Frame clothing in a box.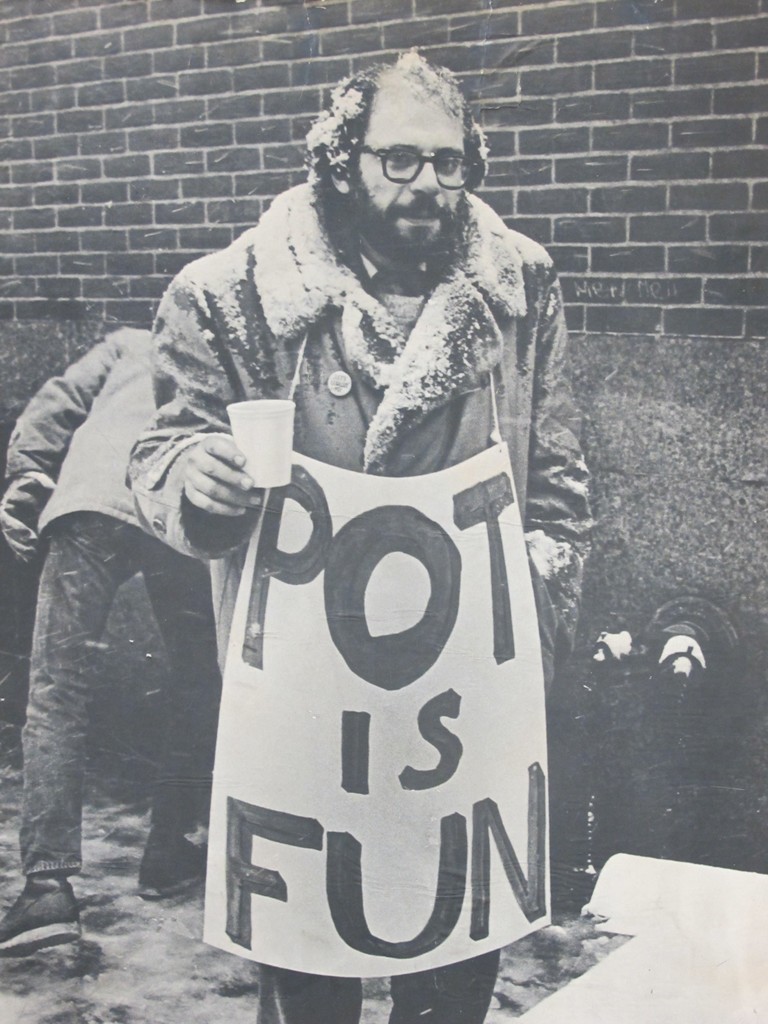
rect(134, 179, 636, 1022).
